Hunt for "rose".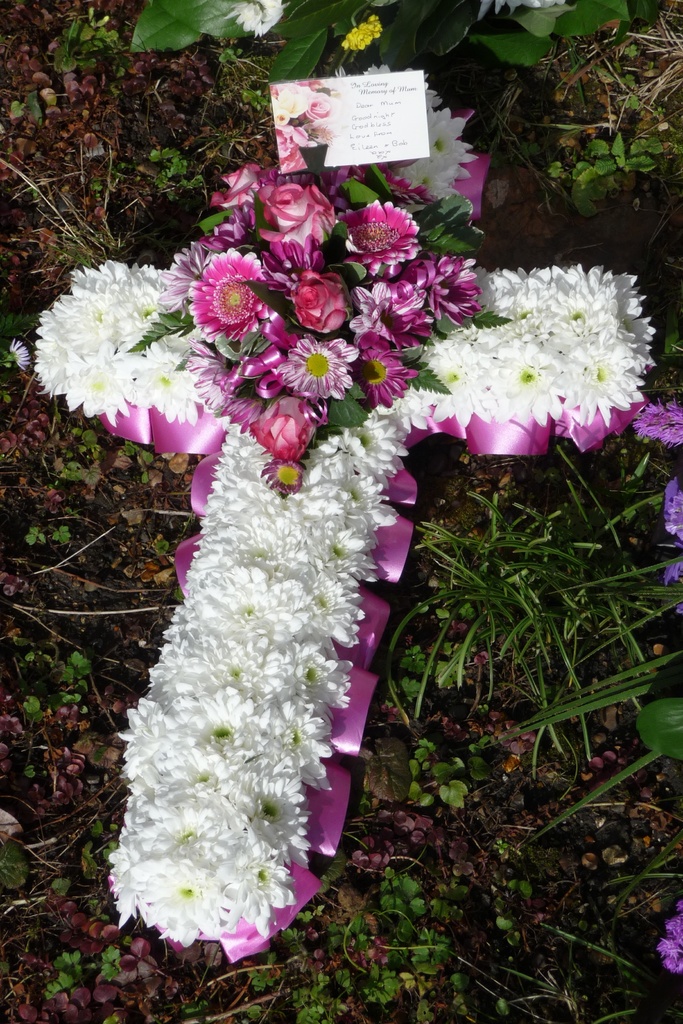
Hunted down at x1=209, y1=164, x2=272, y2=209.
